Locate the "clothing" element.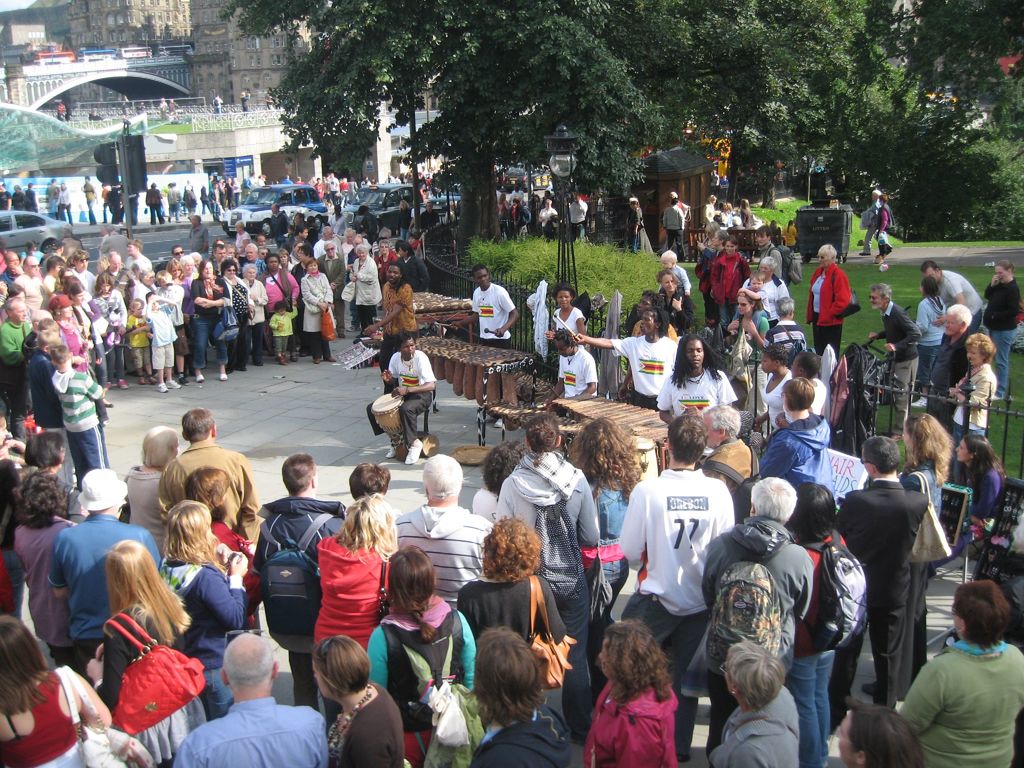
Element bbox: (744,275,789,315).
